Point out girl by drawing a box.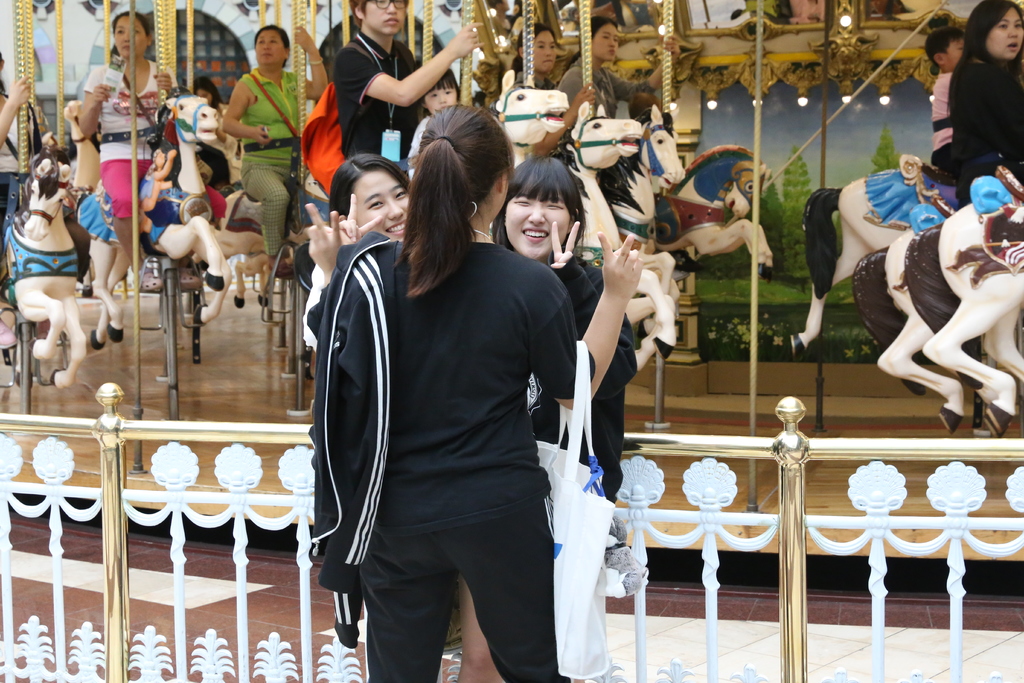
(left=303, top=155, right=414, bottom=682).
